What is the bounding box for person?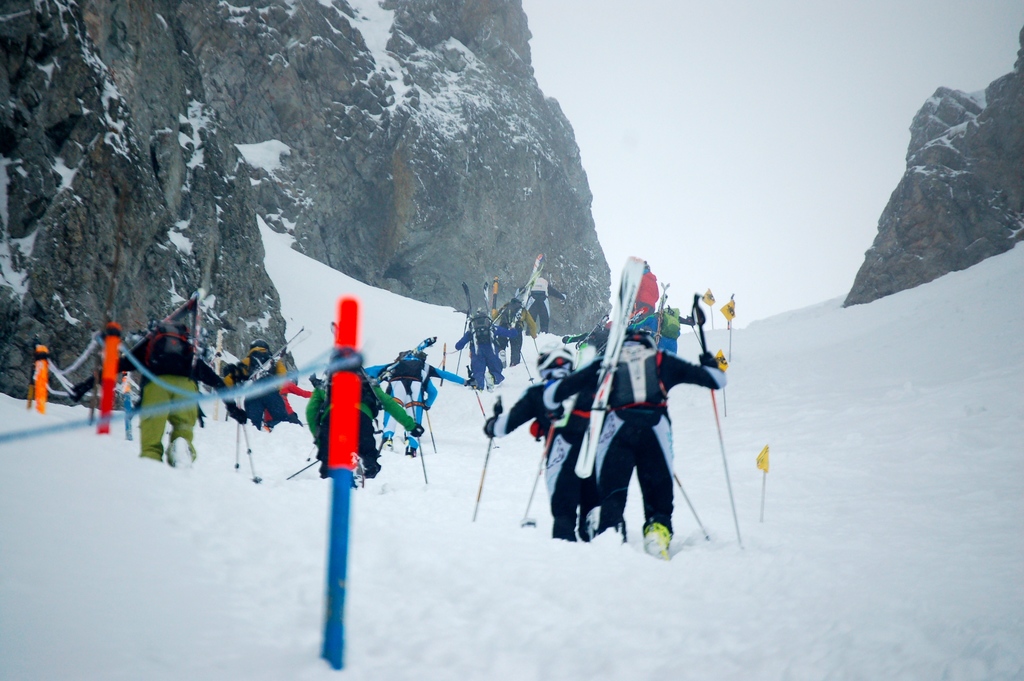
307 345 428 492.
